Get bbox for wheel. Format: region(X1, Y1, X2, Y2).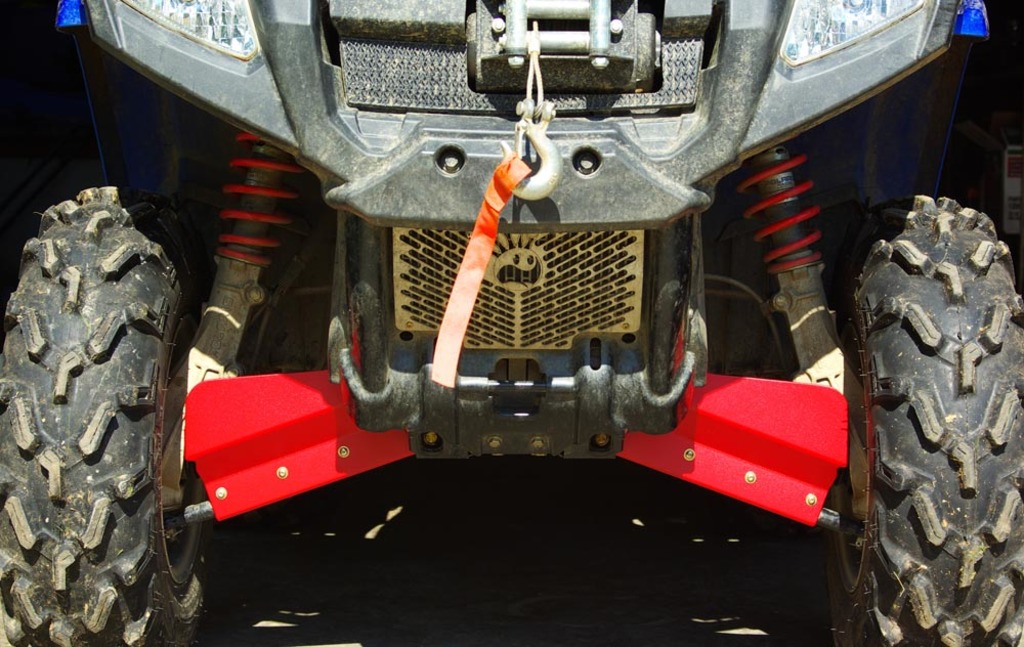
region(865, 166, 1007, 635).
